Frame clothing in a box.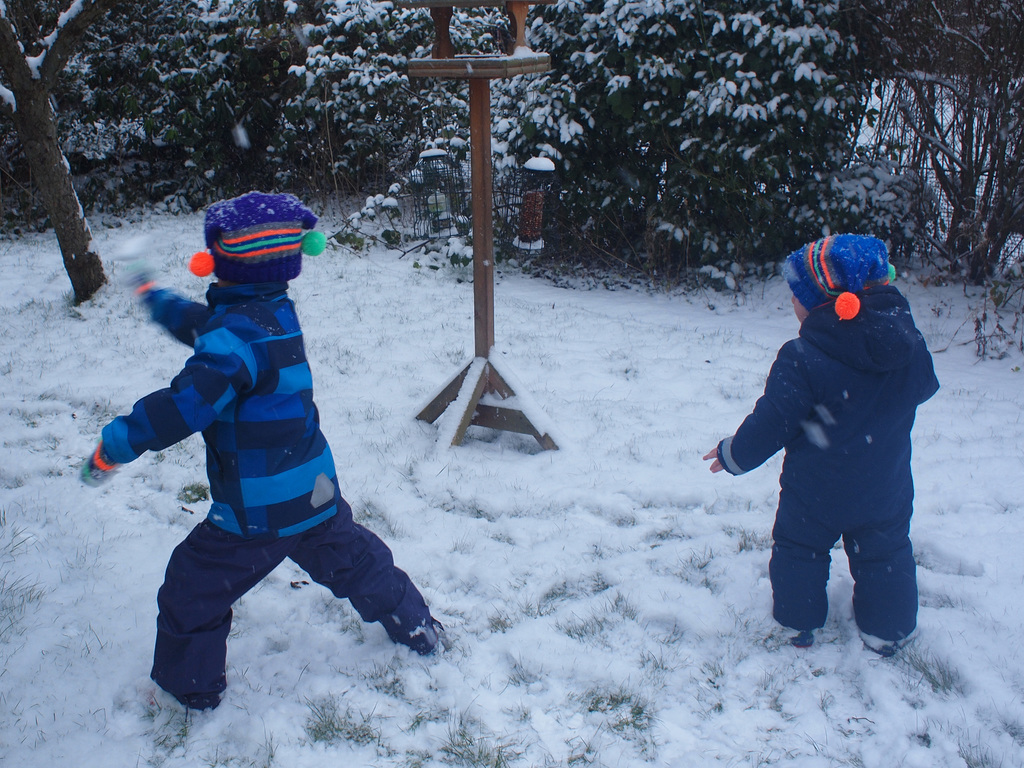
locate(97, 189, 442, 715).
